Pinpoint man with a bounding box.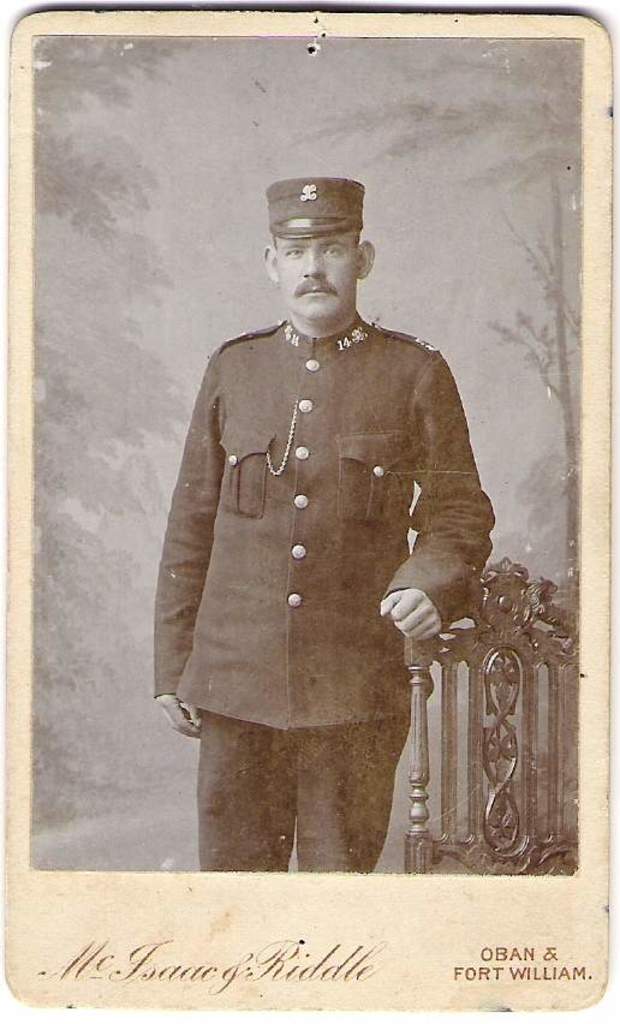
detection(149, 144, 508, 870).
